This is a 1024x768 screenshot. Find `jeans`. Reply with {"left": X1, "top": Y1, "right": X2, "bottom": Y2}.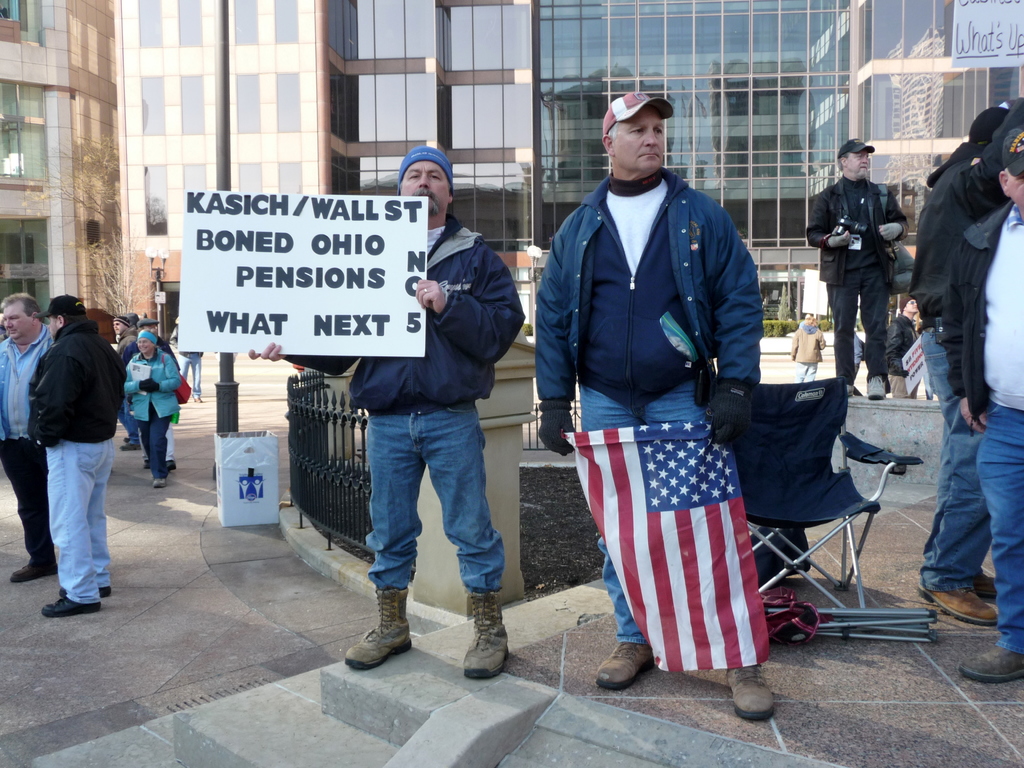
{"left": 974, "top": 403, "right": 1023, "bottom": 656}.
